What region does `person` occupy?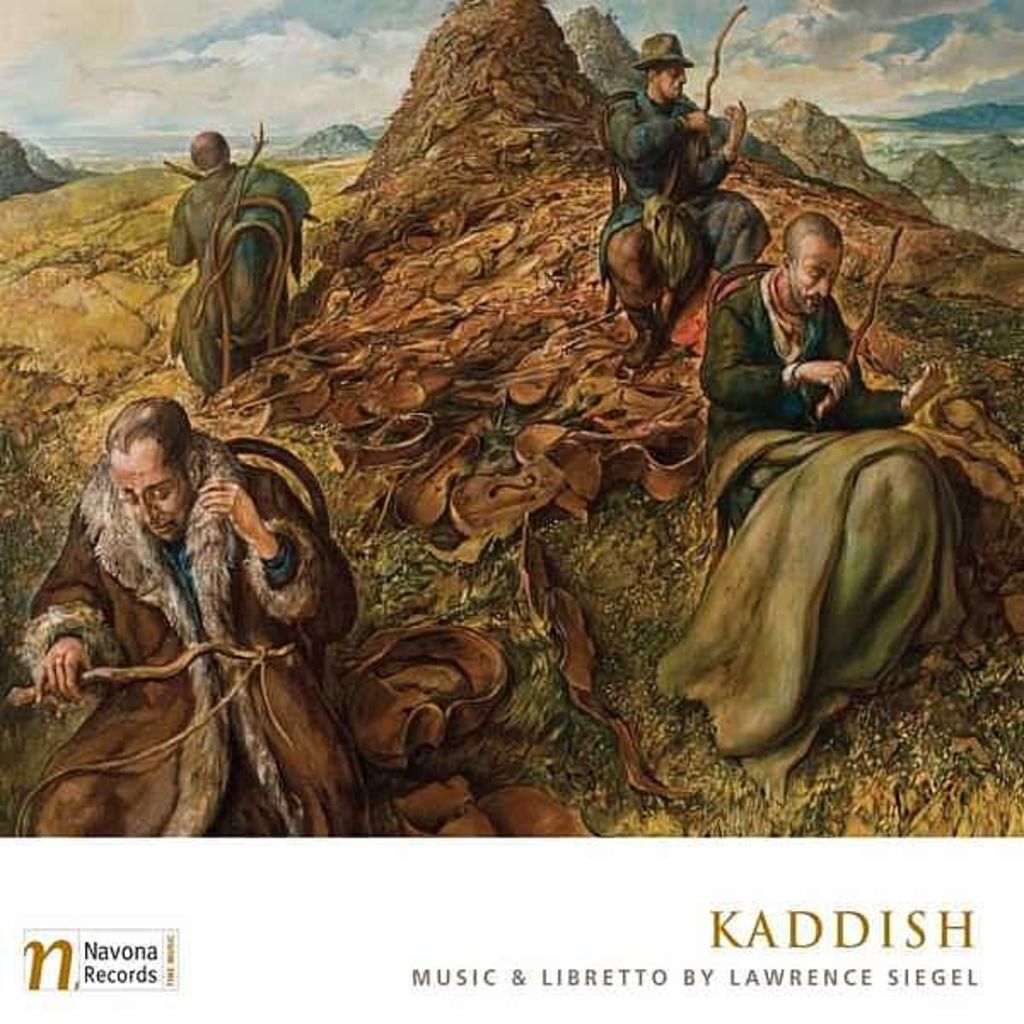
{"x1": 701, "y1": 200, "x2": 961, "y2": 691}.
